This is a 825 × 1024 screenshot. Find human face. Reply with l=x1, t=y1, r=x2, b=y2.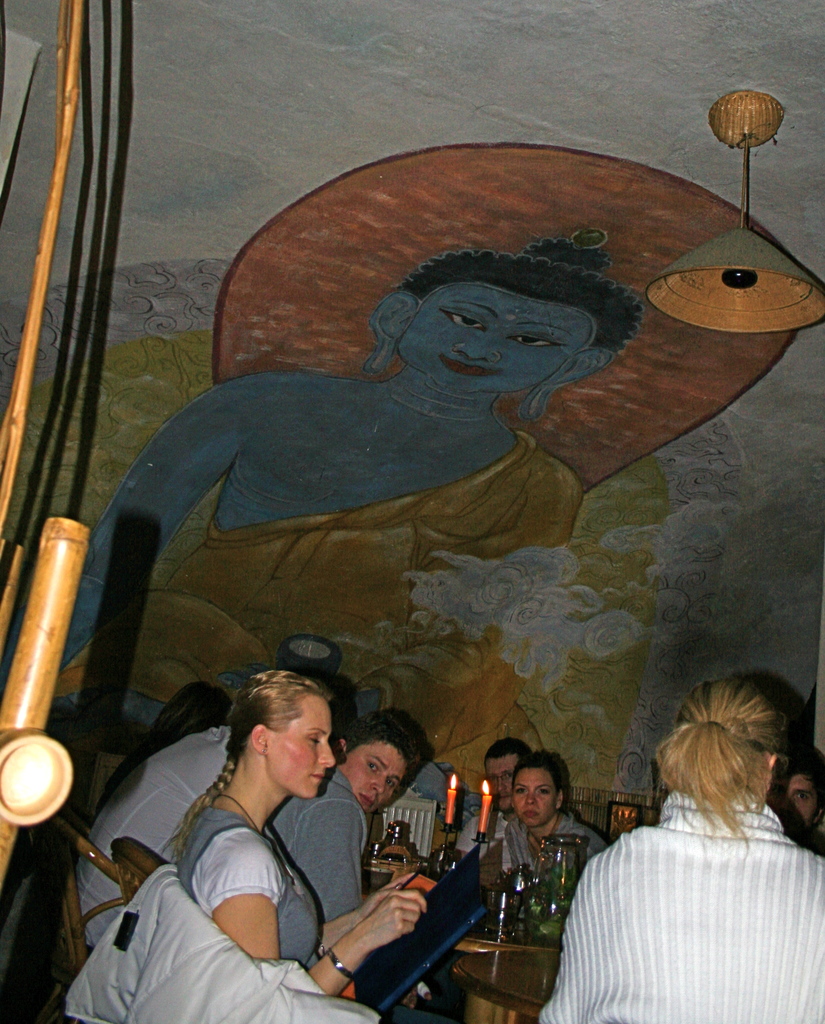
l=332, t=742, r=408, b=819.
